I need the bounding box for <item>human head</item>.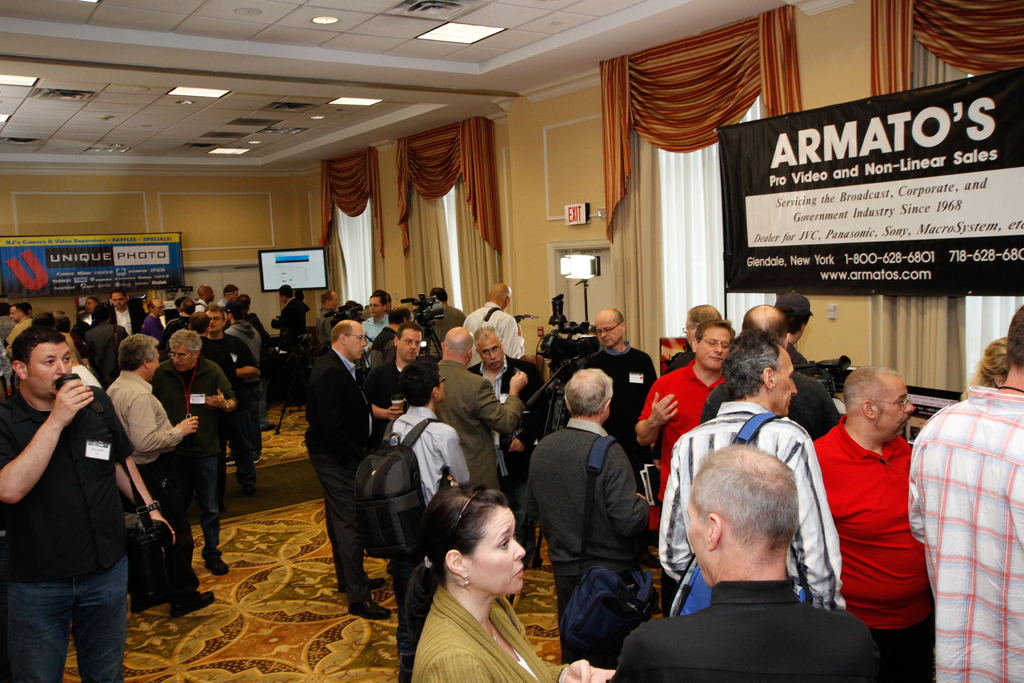
Here it is: [772,288,815,339].
